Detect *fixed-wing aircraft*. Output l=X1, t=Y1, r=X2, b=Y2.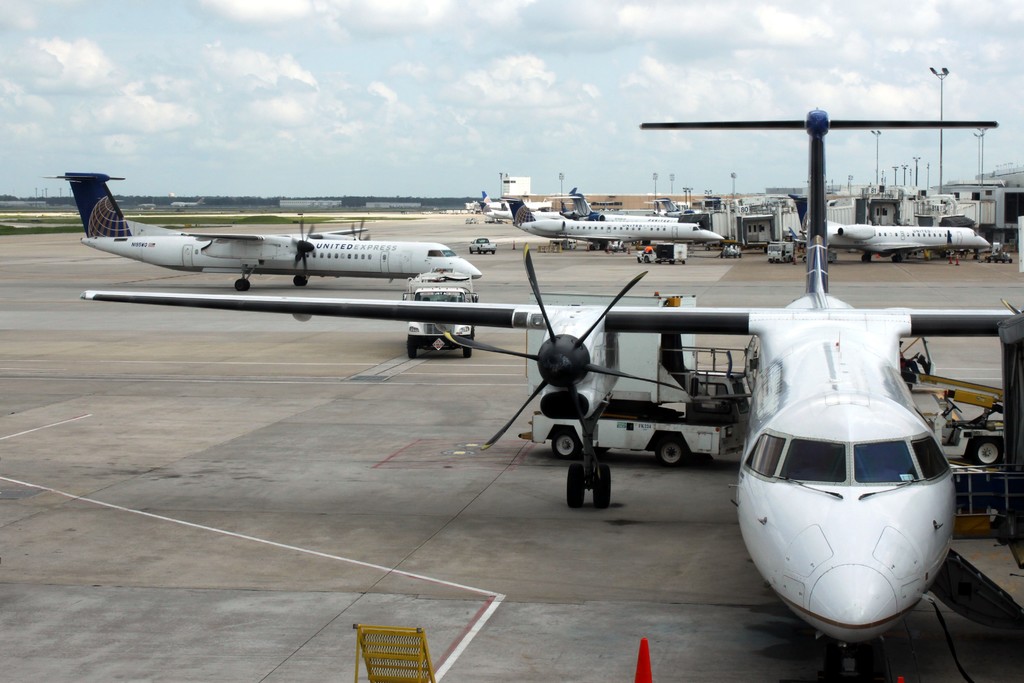
l=76, t=111, r=1023, b=677.
